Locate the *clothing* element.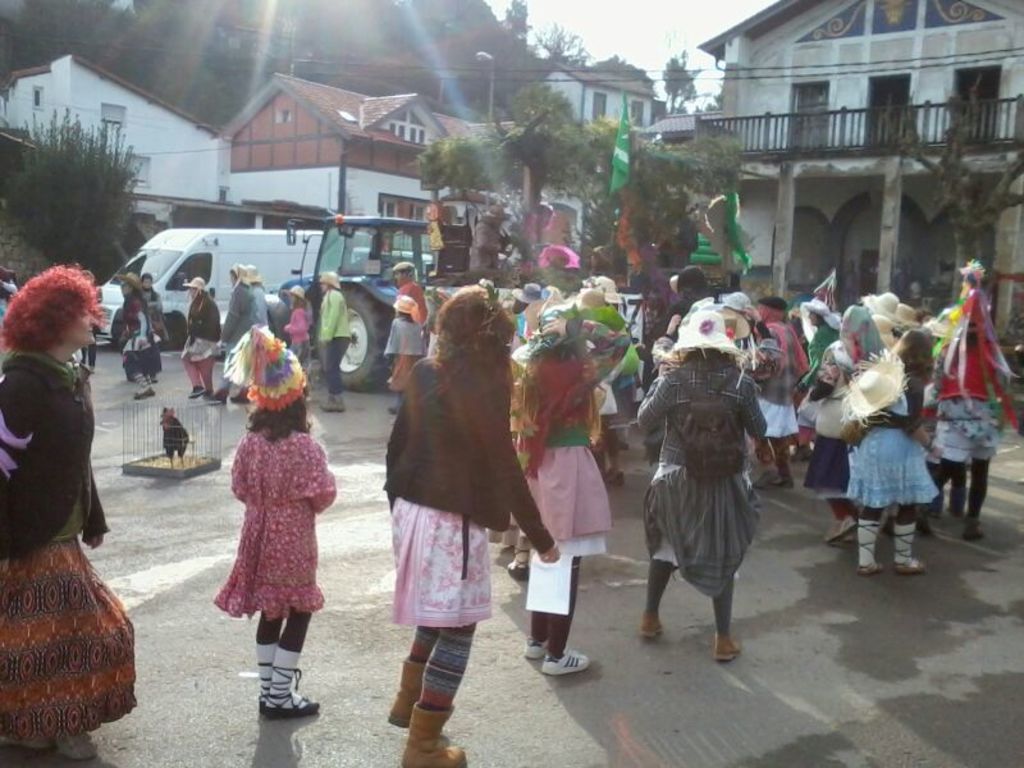
Element bbox: pyautogui.locateOnScreen(150, 289, 166, 344).
